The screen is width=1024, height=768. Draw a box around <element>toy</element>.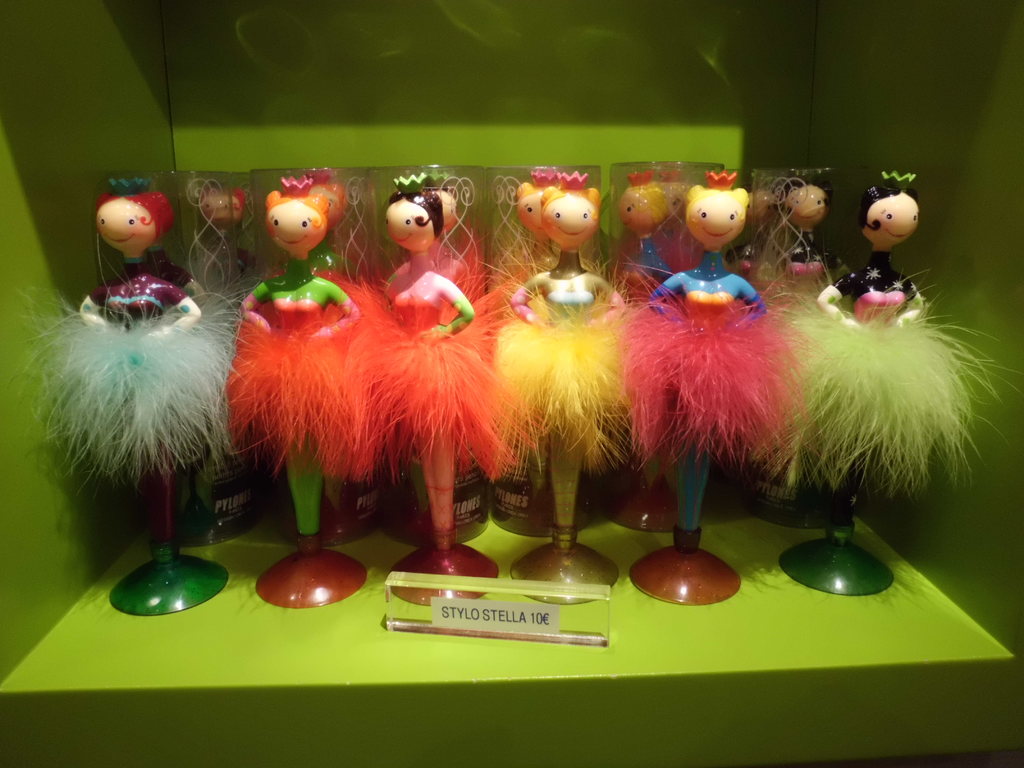
pyautogui.locateOnScreen(309, 171, 360, 280).
